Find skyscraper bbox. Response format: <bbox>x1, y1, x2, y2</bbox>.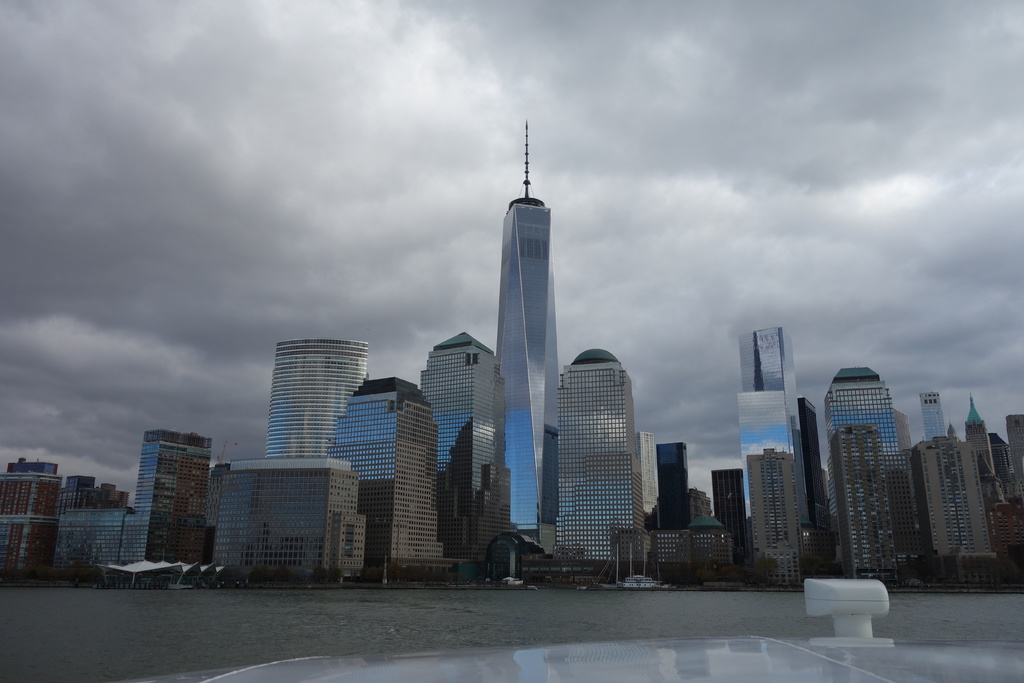
<bbox>274, 338, 371, 459</bbox>.
